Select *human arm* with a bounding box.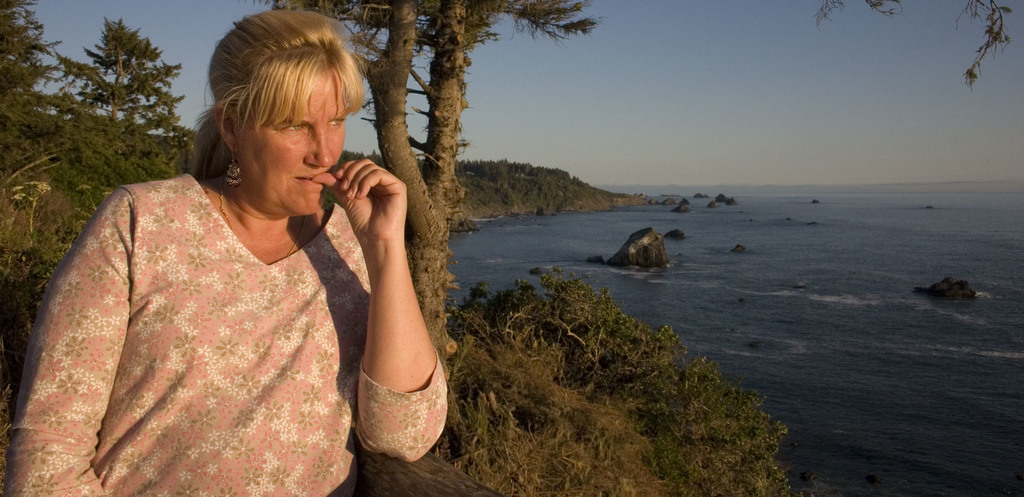
[312,133,445,472].
